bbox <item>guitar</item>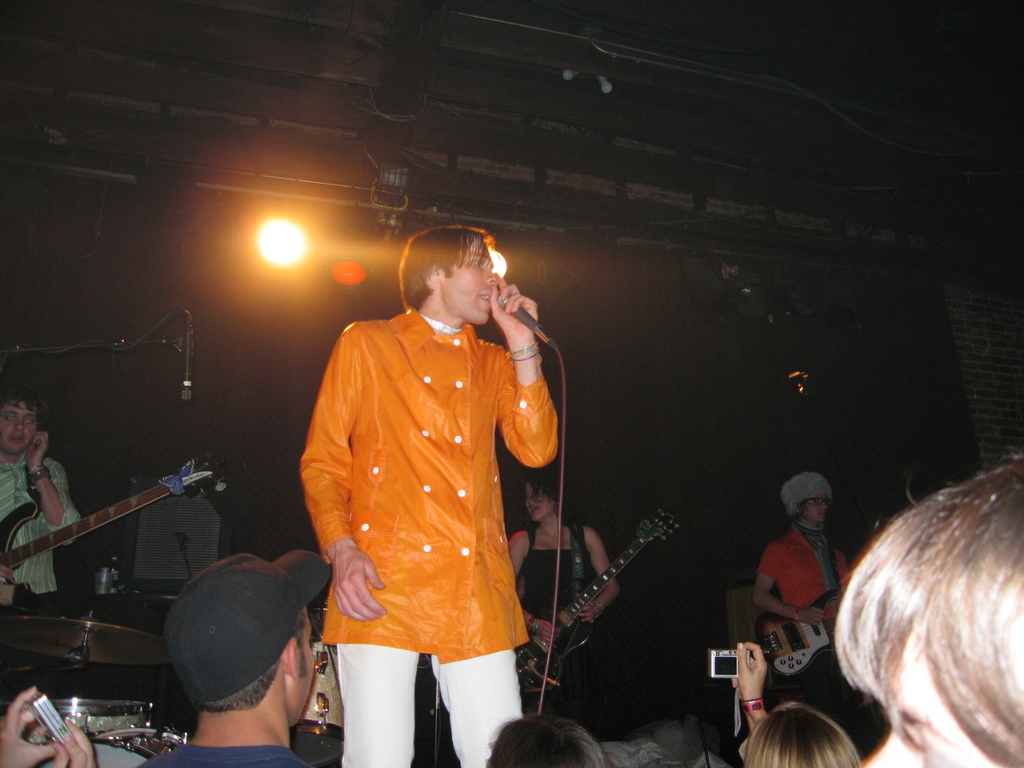
<region>755, 585, 846, 684</region>
